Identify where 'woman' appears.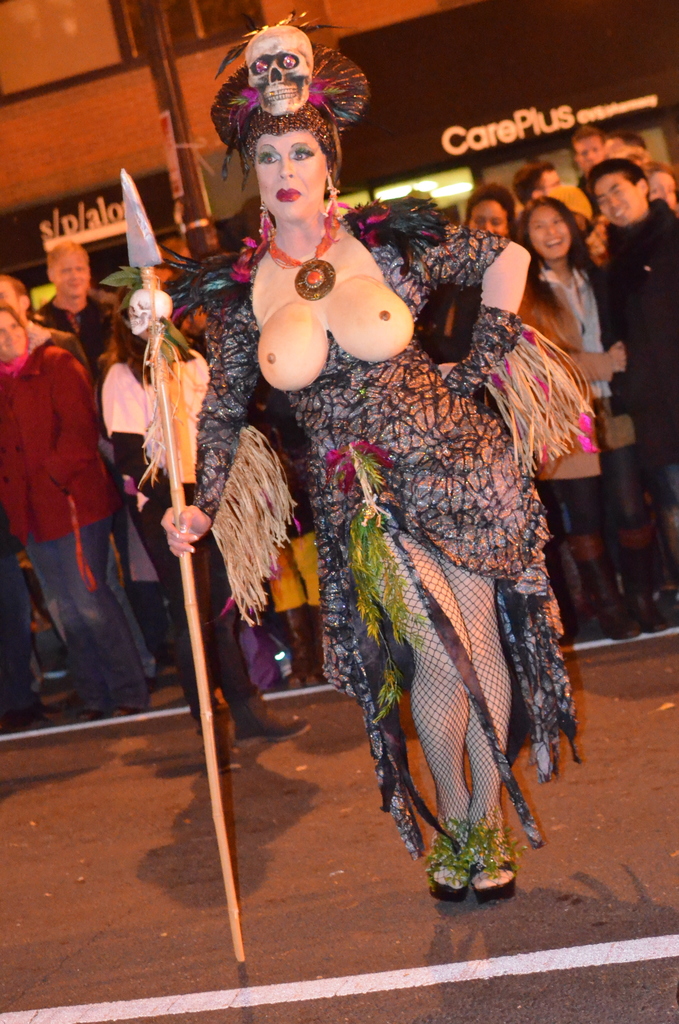
Appears at box=[95, 255, 290, 772].
